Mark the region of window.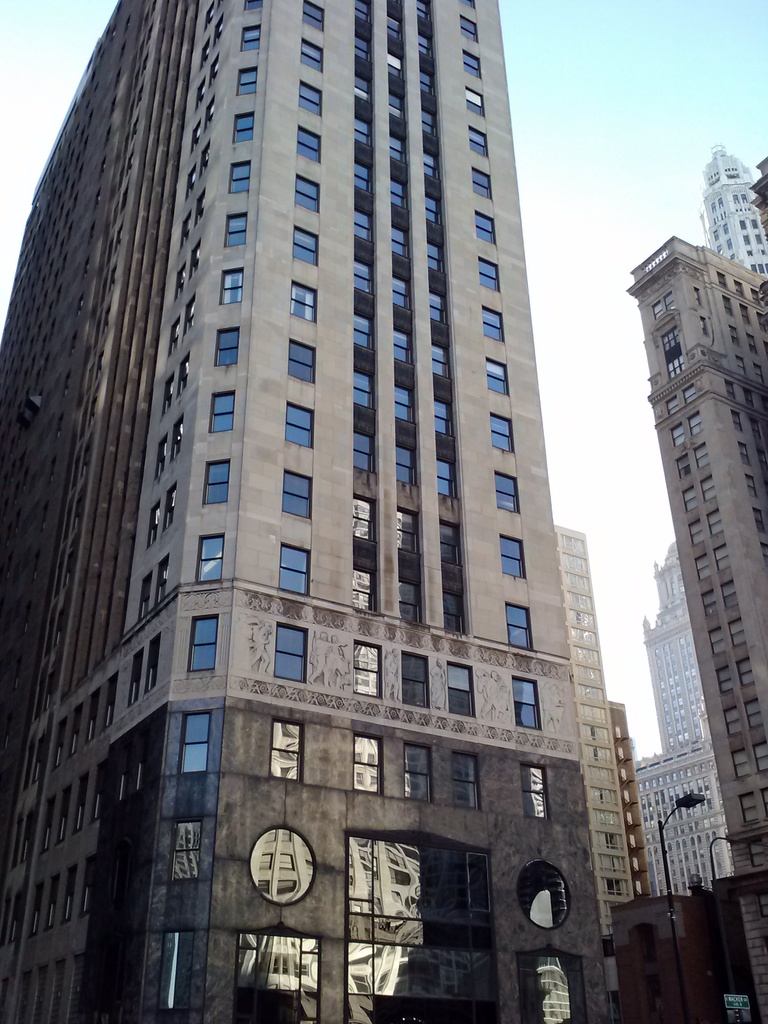
Region: select_region(188, 614, 218, 673).
